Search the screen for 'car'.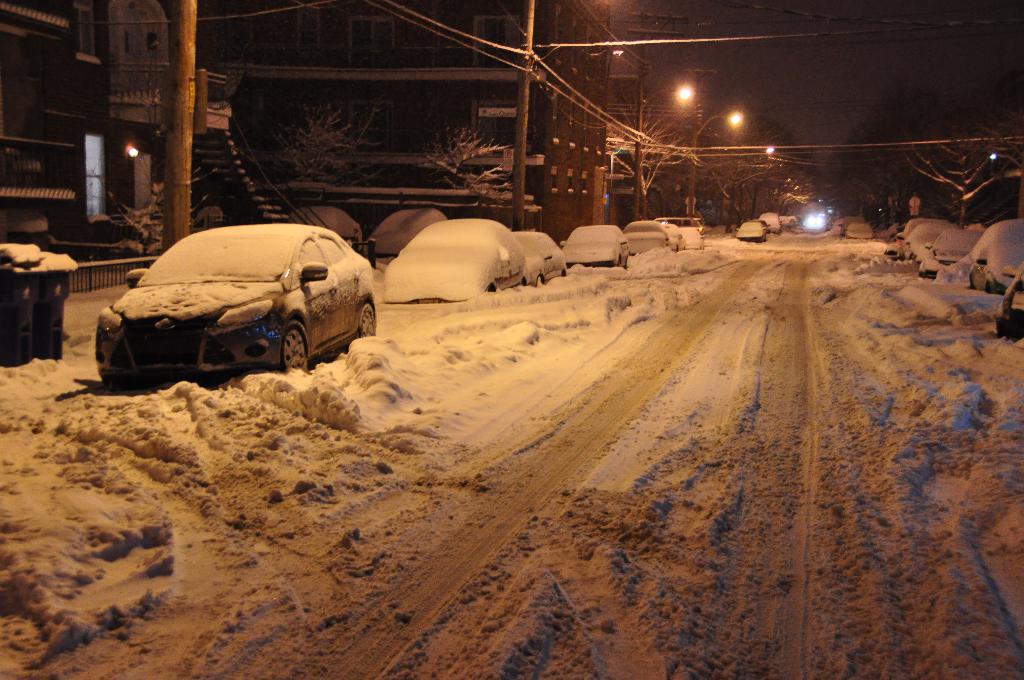
Found at 92 224 376 376.
